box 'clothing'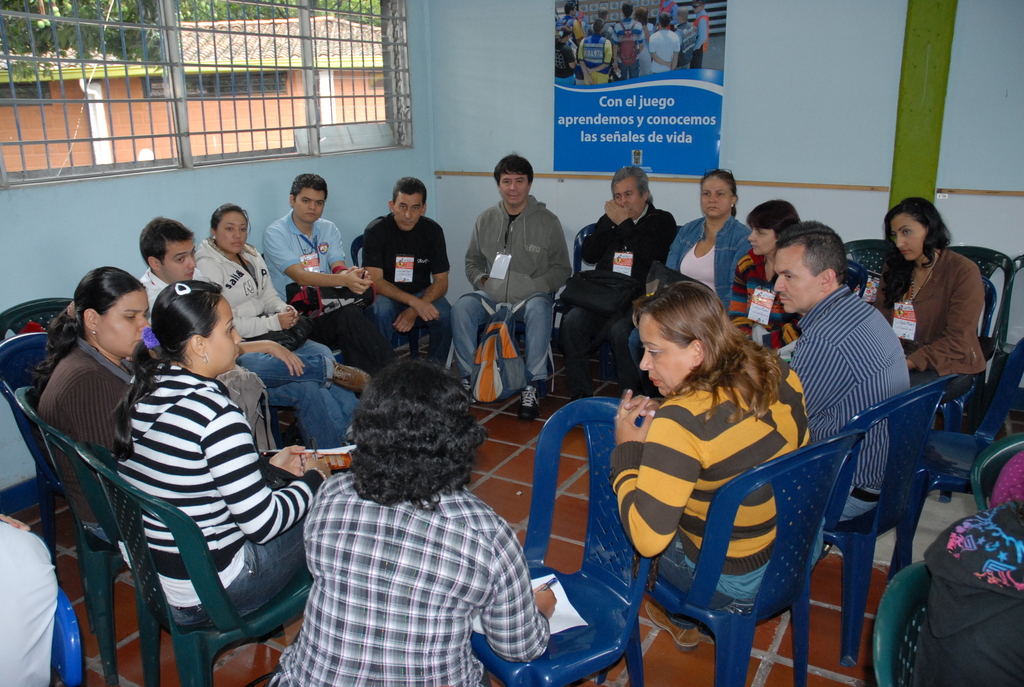
BBox(918, 502, 1023, 686)
